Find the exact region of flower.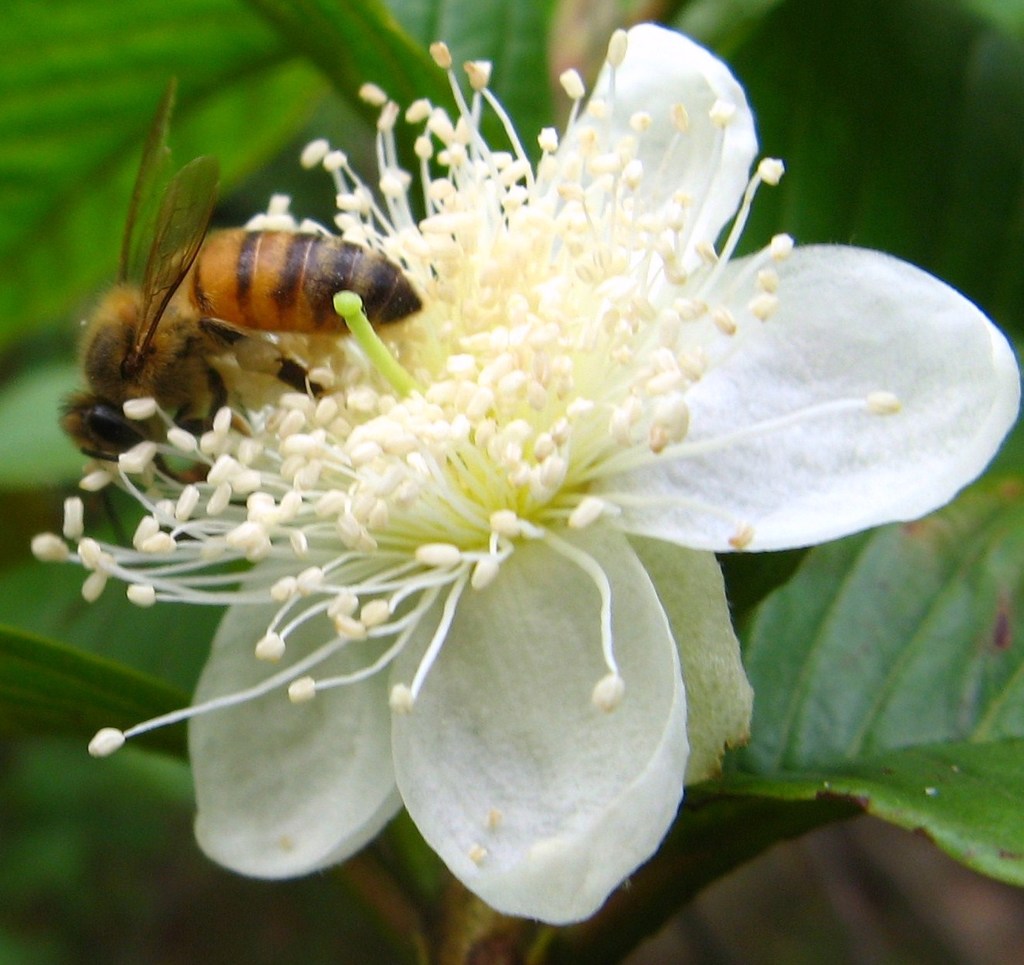
Exact region: 37, 0, 944, 953.
